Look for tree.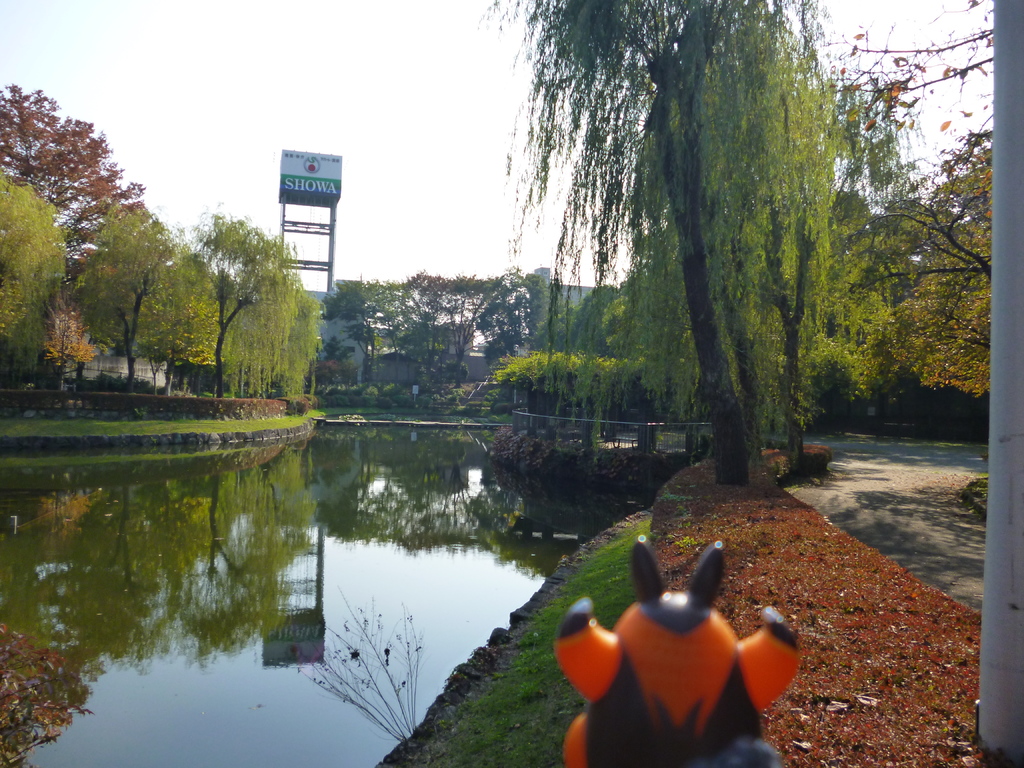
Found: (x1=842, y1=197, x2=904, y2=418).
